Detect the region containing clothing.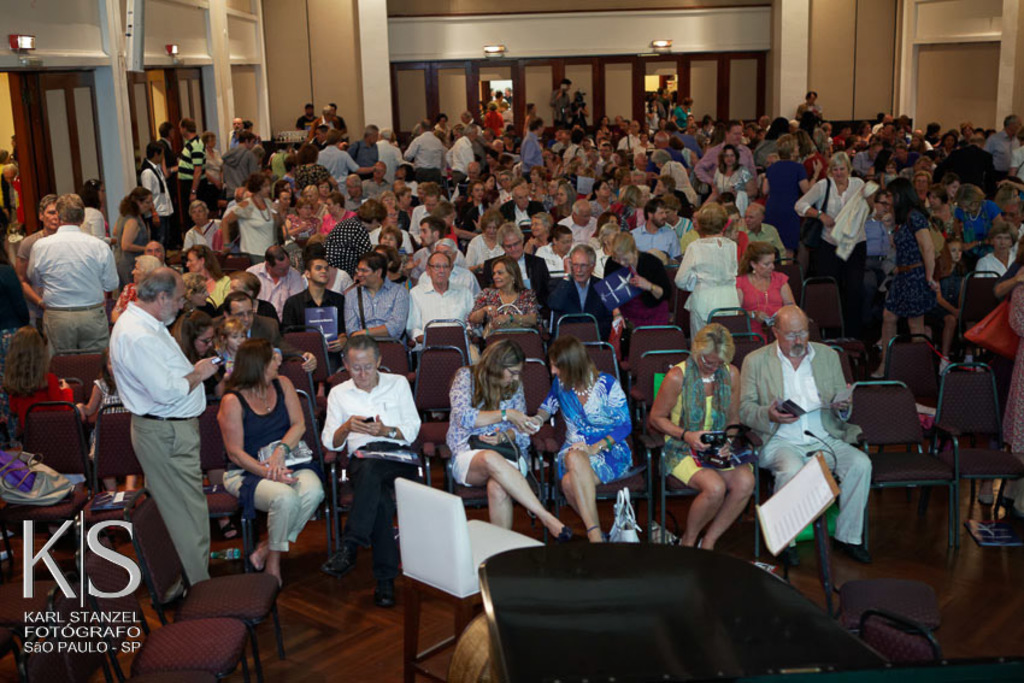
bbox=[520, 370, 642, 484].
